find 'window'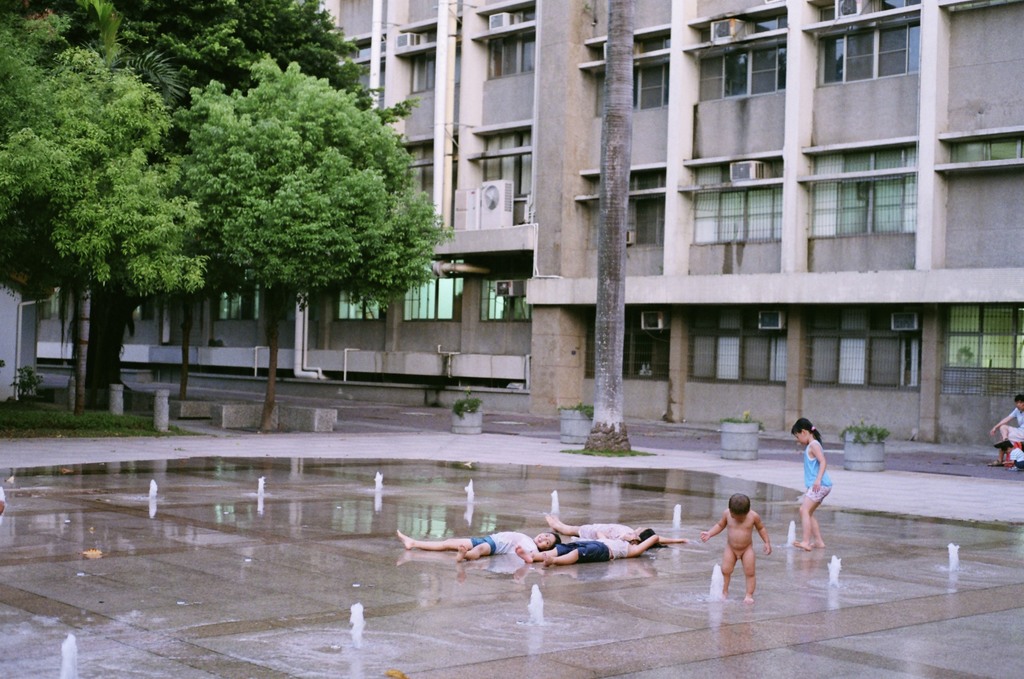
bbox=(687, 157, 784, 252)
